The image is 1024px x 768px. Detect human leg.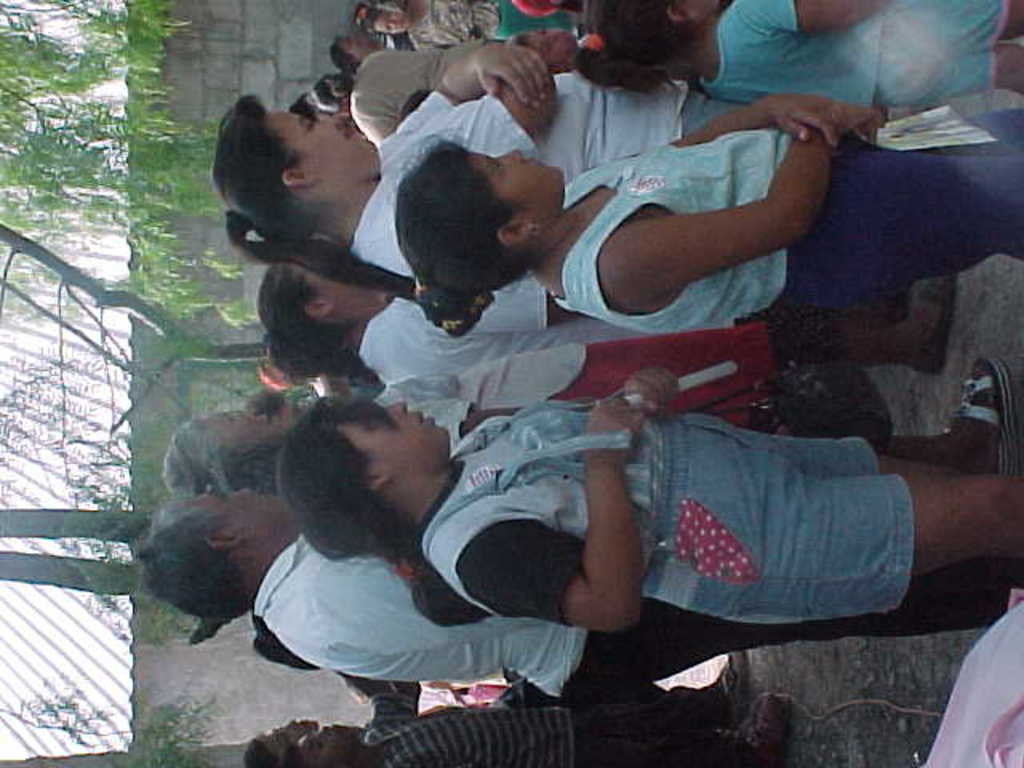
Detection: <box>570,645,787,760</box>.
